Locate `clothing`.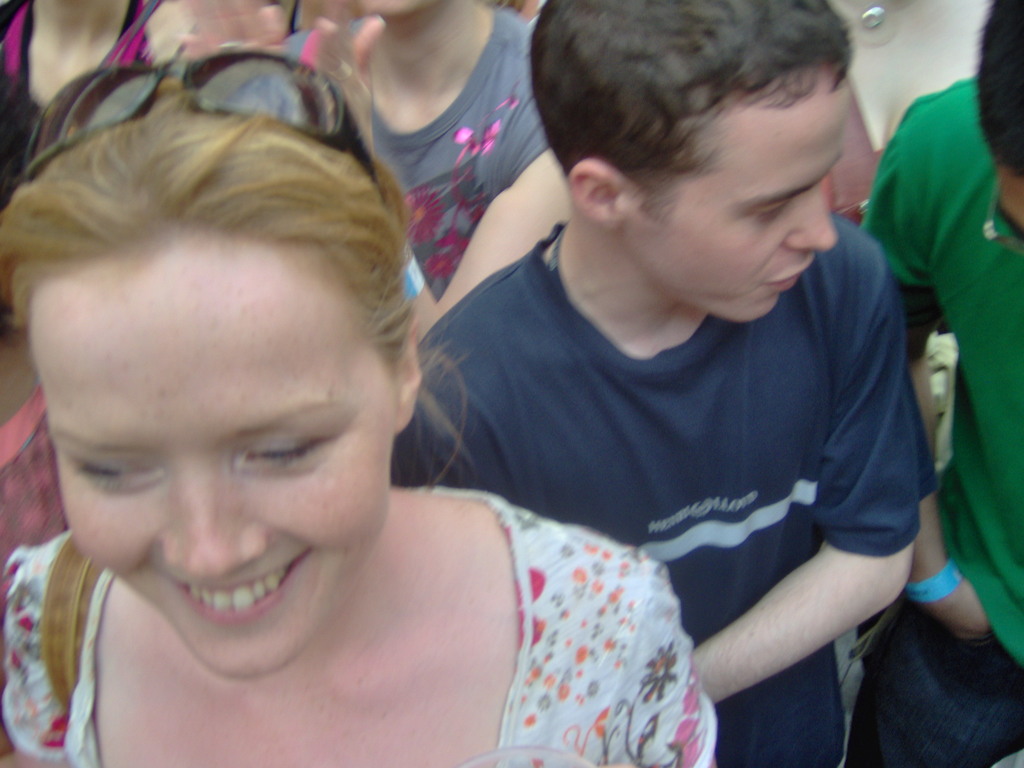
Bounding box: [x1=86, y1=7, x2=555, y2=300].
